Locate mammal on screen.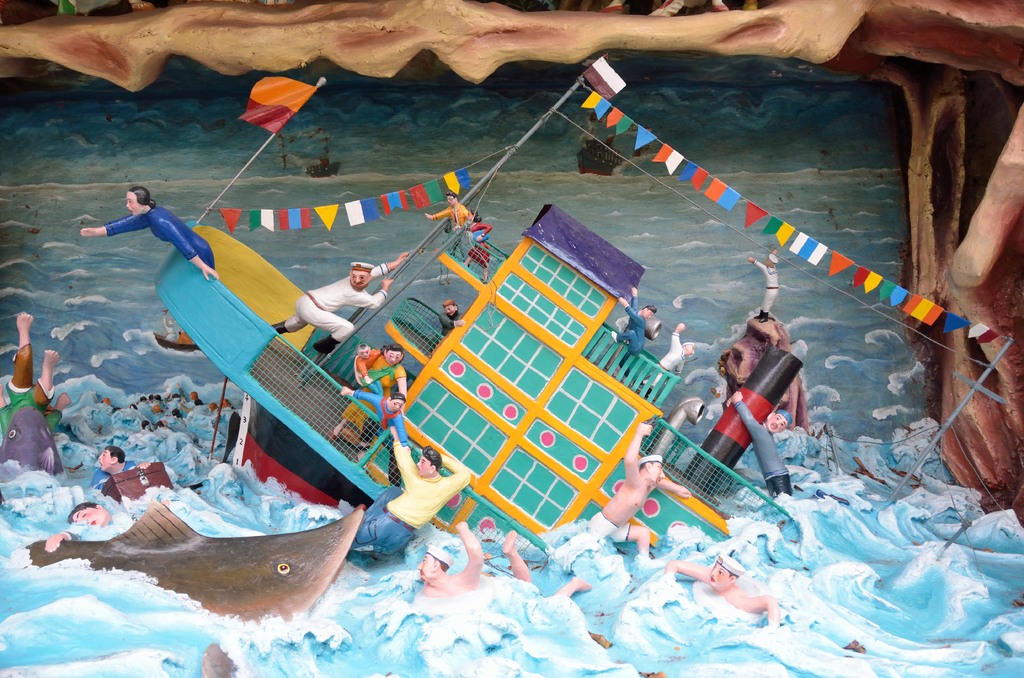
On screen at pyautogui.locateOnScreen(163, 314, 176, 339).
